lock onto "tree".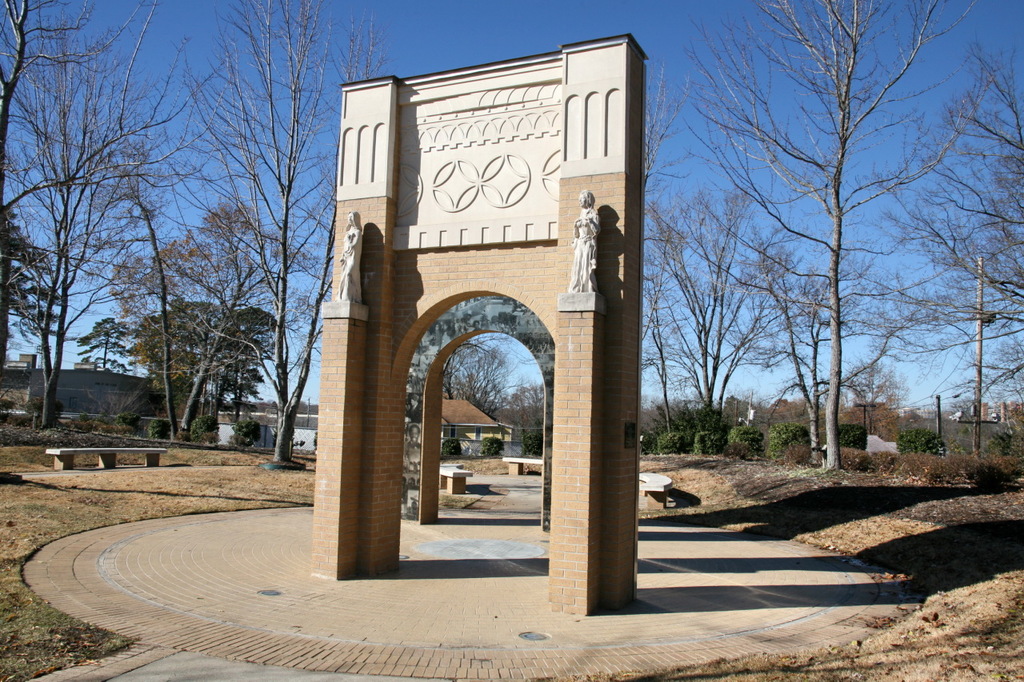
Locked: Rect(201, 0, 404, 462).
